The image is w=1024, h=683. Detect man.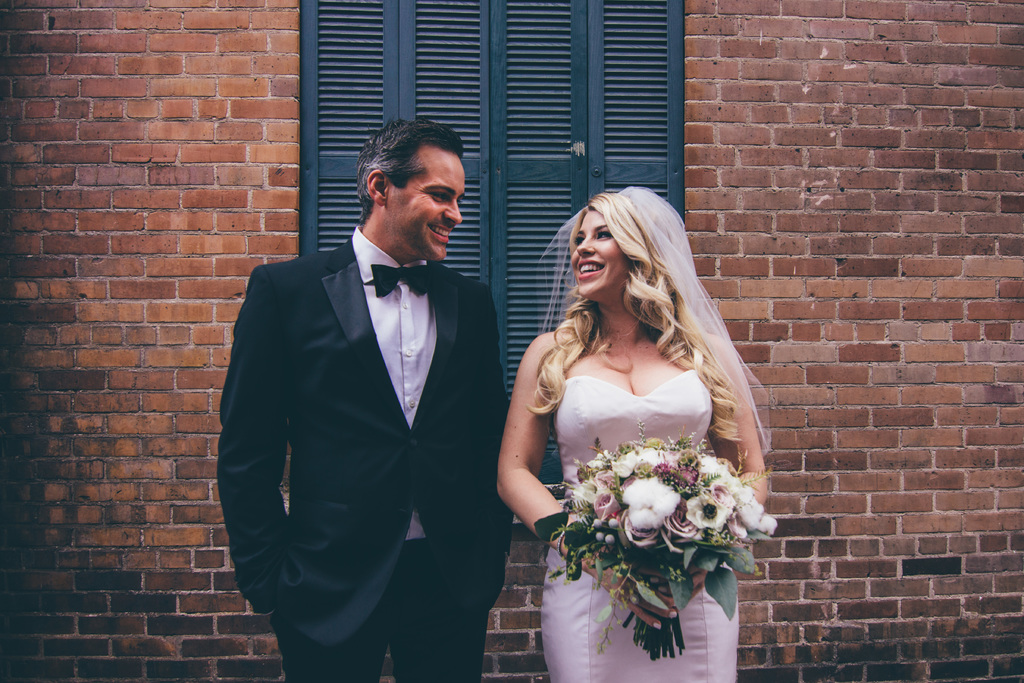
Detection: (left=215, top=117, right=525, bottom=671).
